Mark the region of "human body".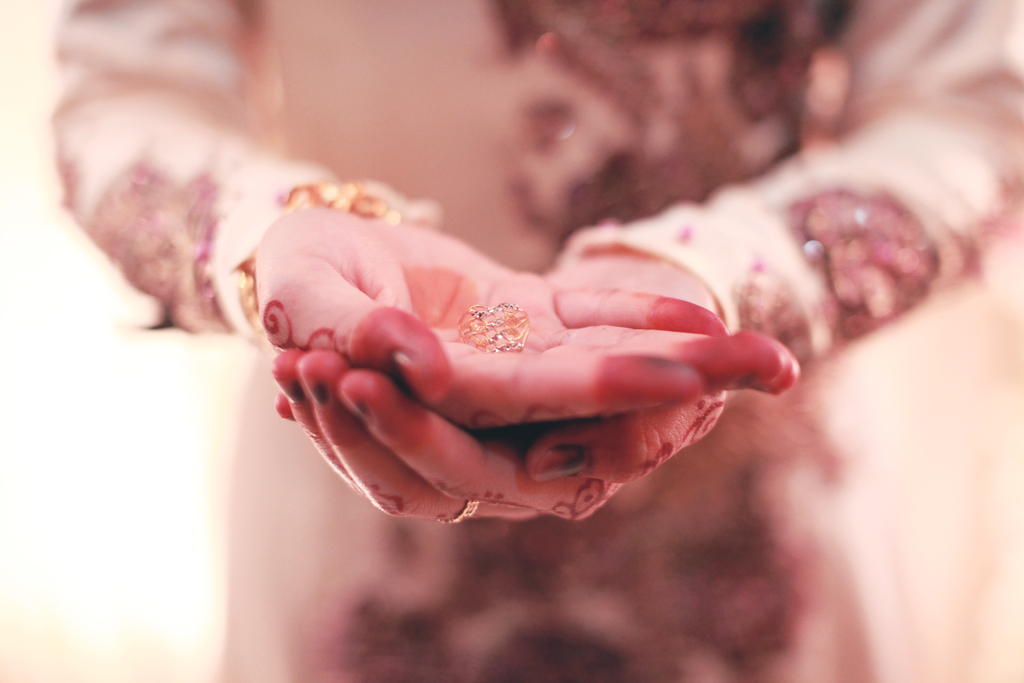
Region: left=47, top=0, right=1023, bottom=682.
